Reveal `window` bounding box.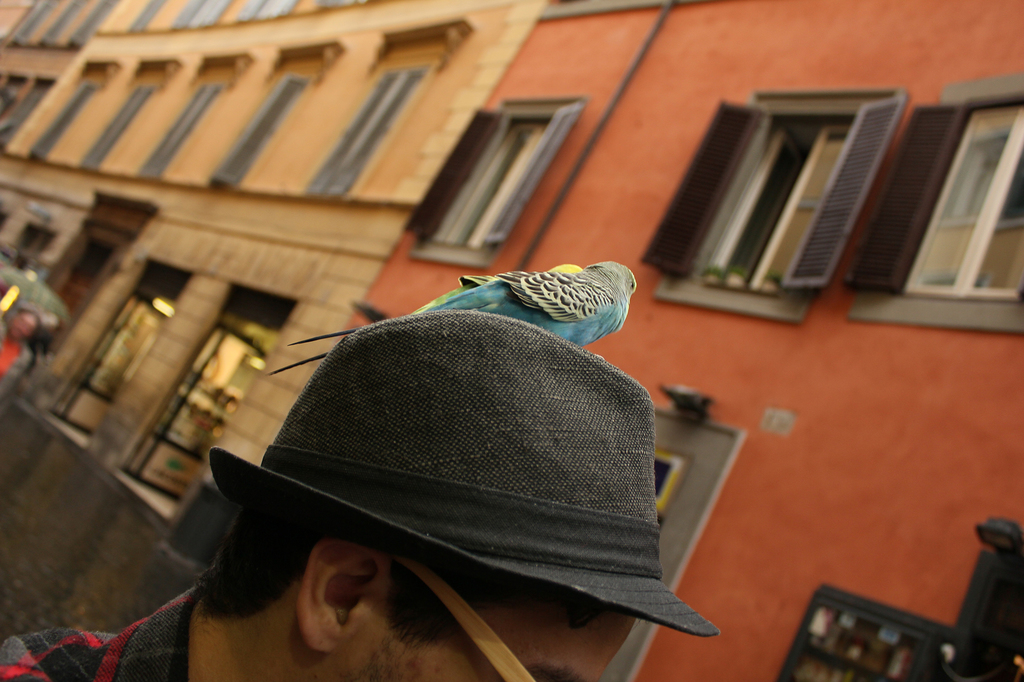
Revealed: x1=135 y1=54 x2=257 y2=177.
